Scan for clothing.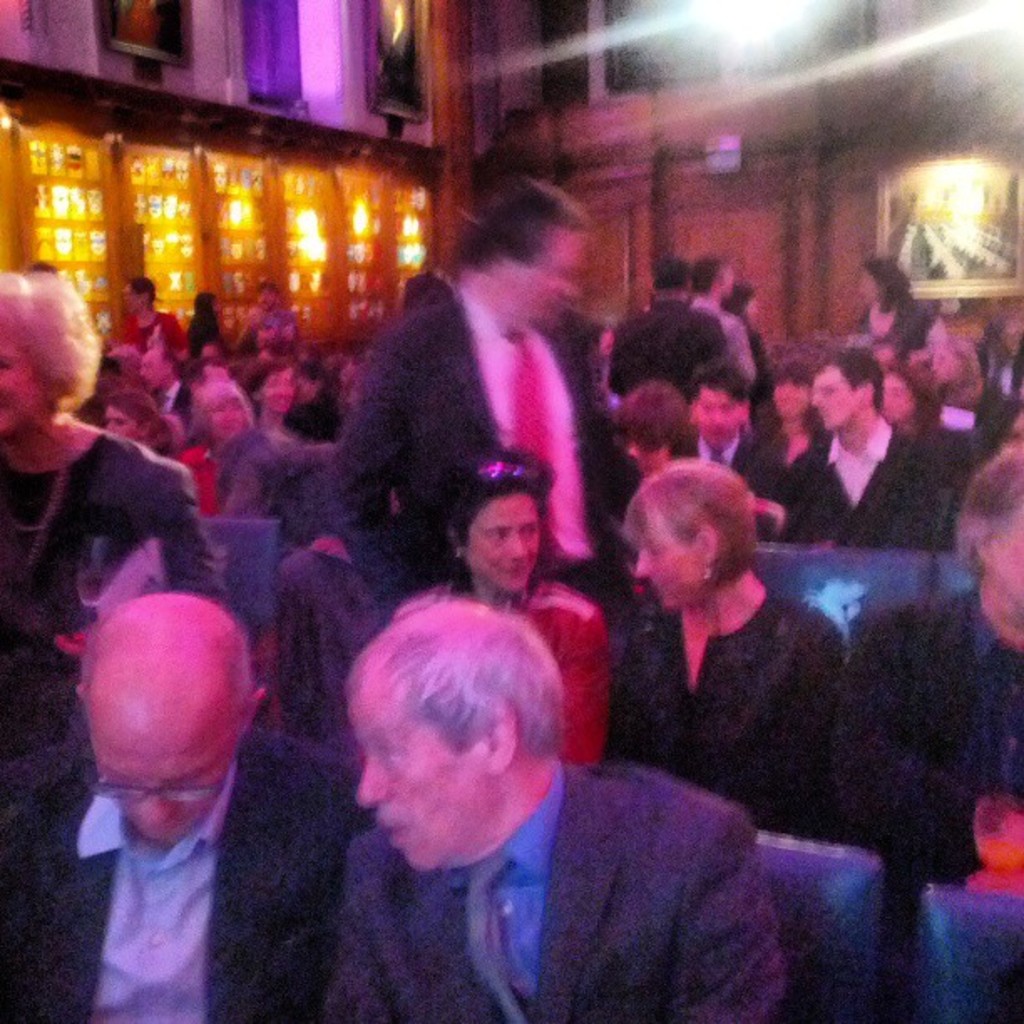
Scan result: (x1=174, y1=433, x2=226, y2=514).
